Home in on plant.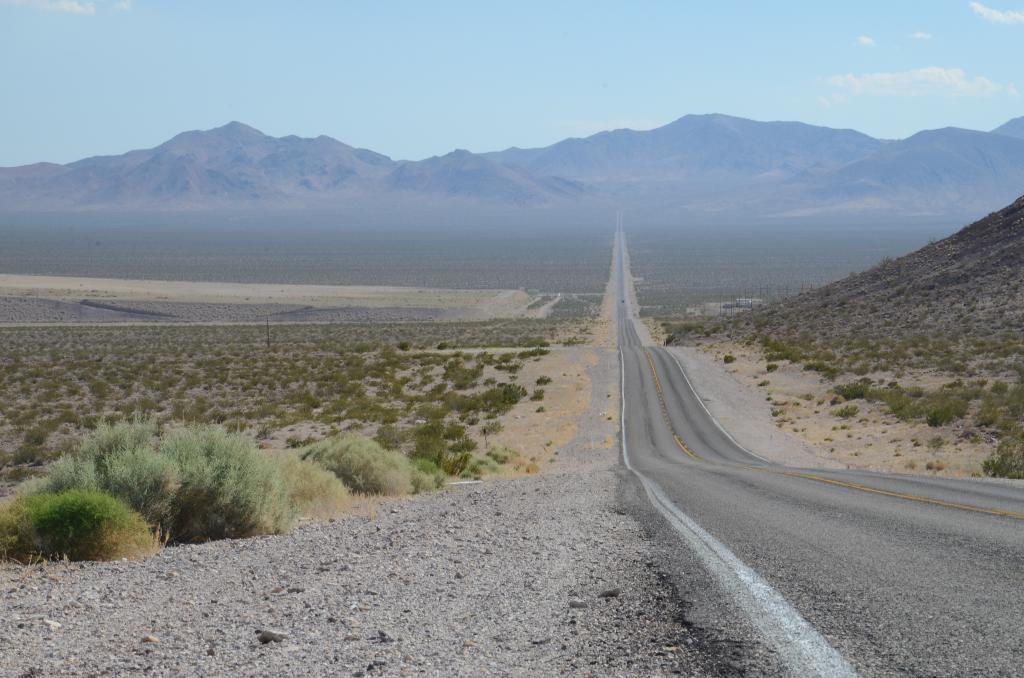
Homed in at crop(268, 446, 358, 522).
